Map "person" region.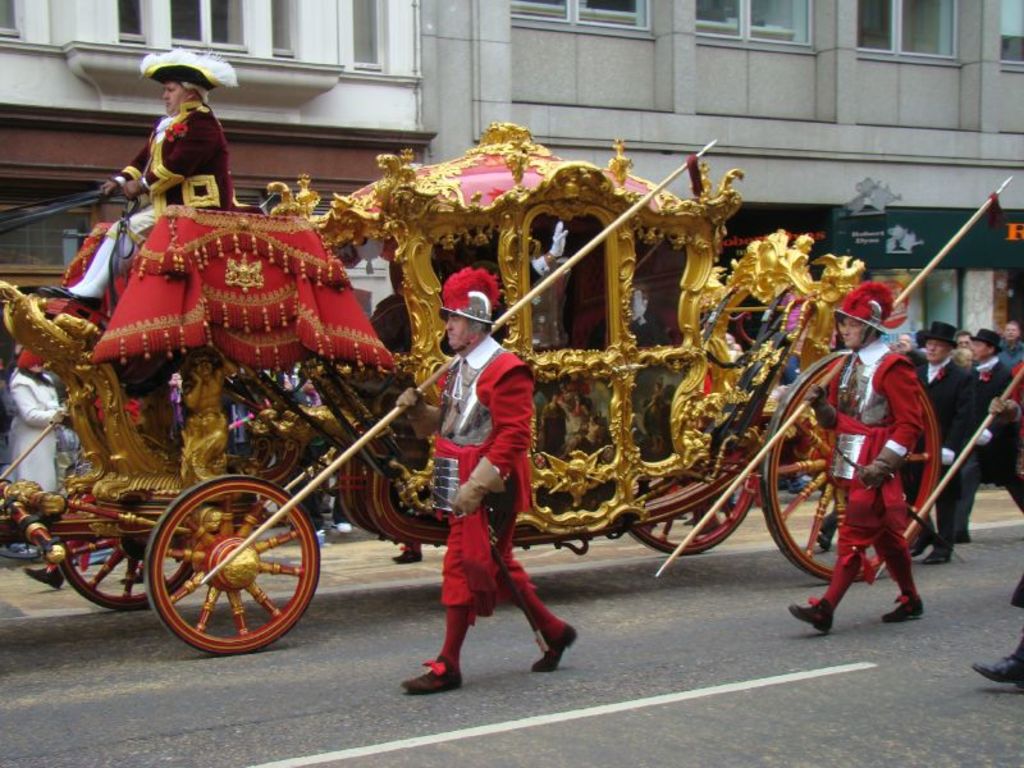
Mapped to (x1=970, y1=366, x2=1023, y2=695).
